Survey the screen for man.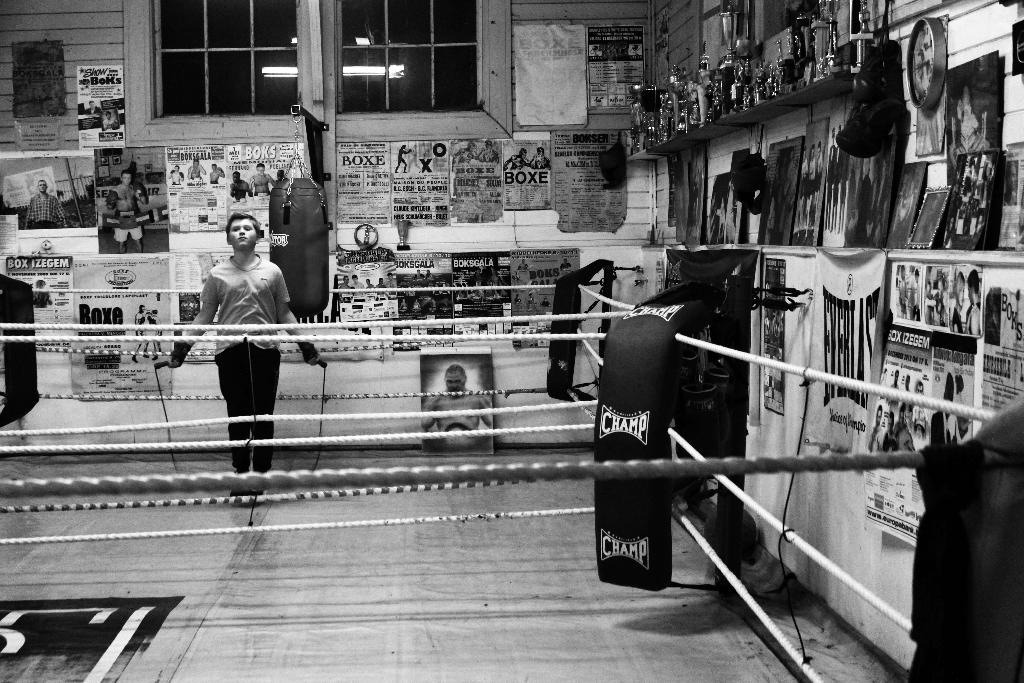
Survey found: {"x1": 372, "y1": 276, "x2": 384, "y2": 295}.
